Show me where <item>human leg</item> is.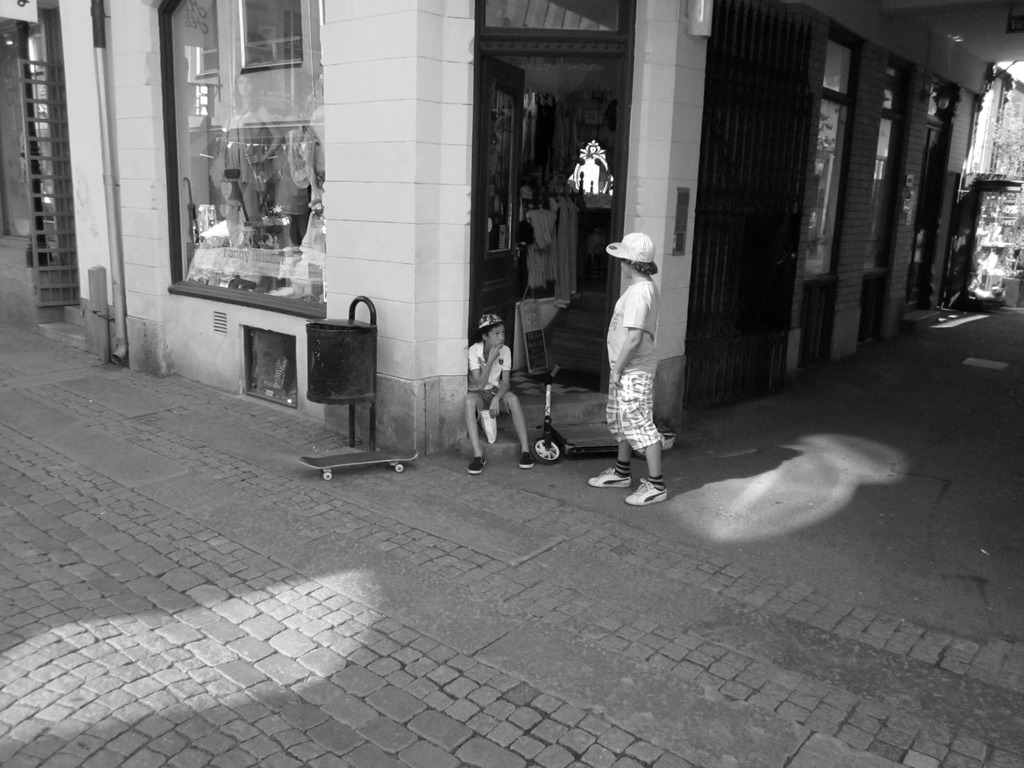
<item>human leg</item> is at [621,365,668,507].
